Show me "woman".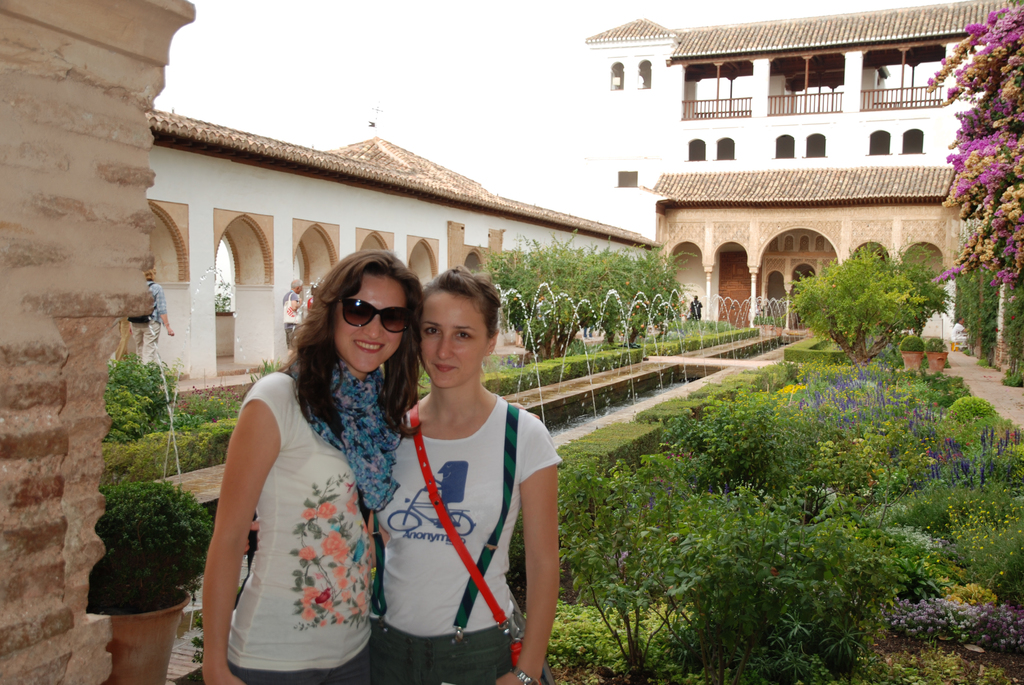
"woman" is here: [203,239,417,683].
